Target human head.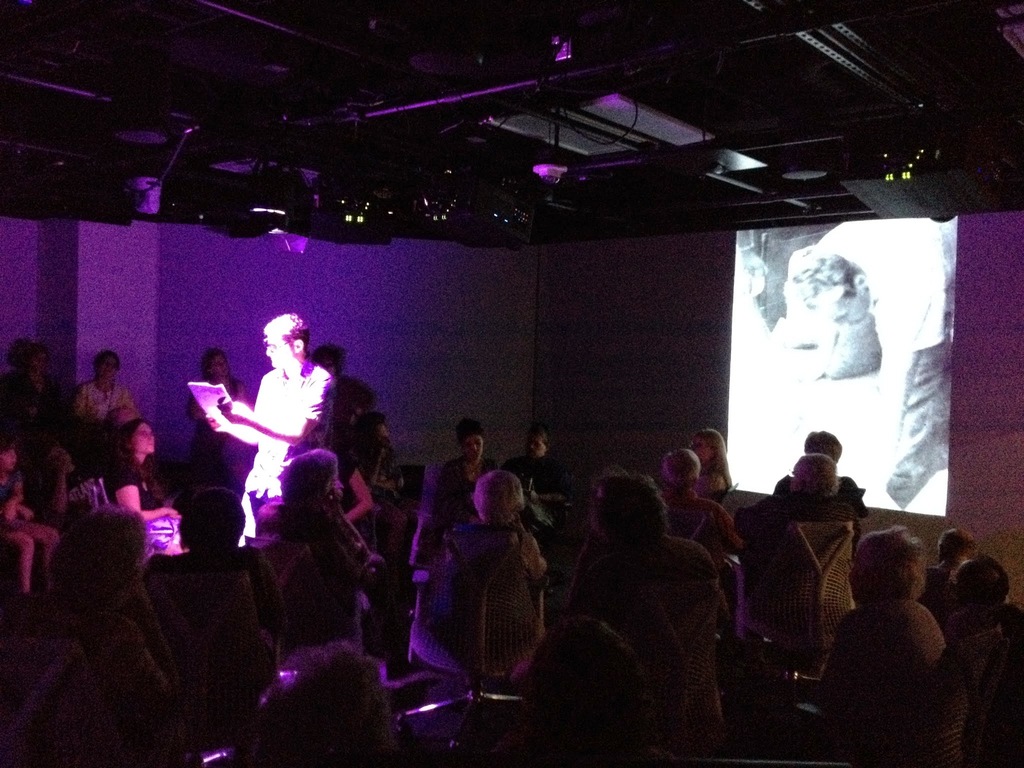
Target region: 330,376,369,429.
